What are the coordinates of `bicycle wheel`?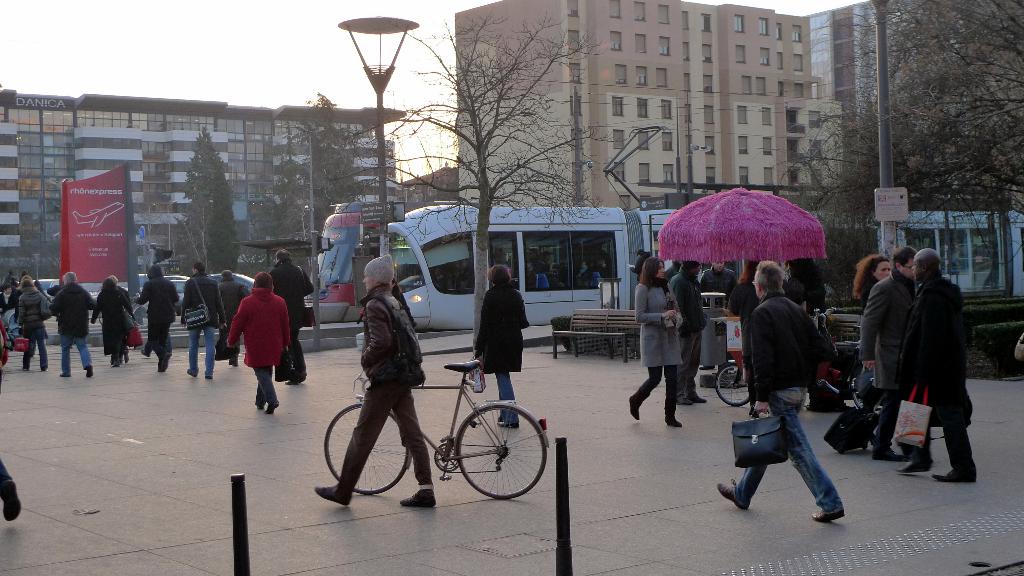
[x1=448, y1=406, x2=546, y2=499].
